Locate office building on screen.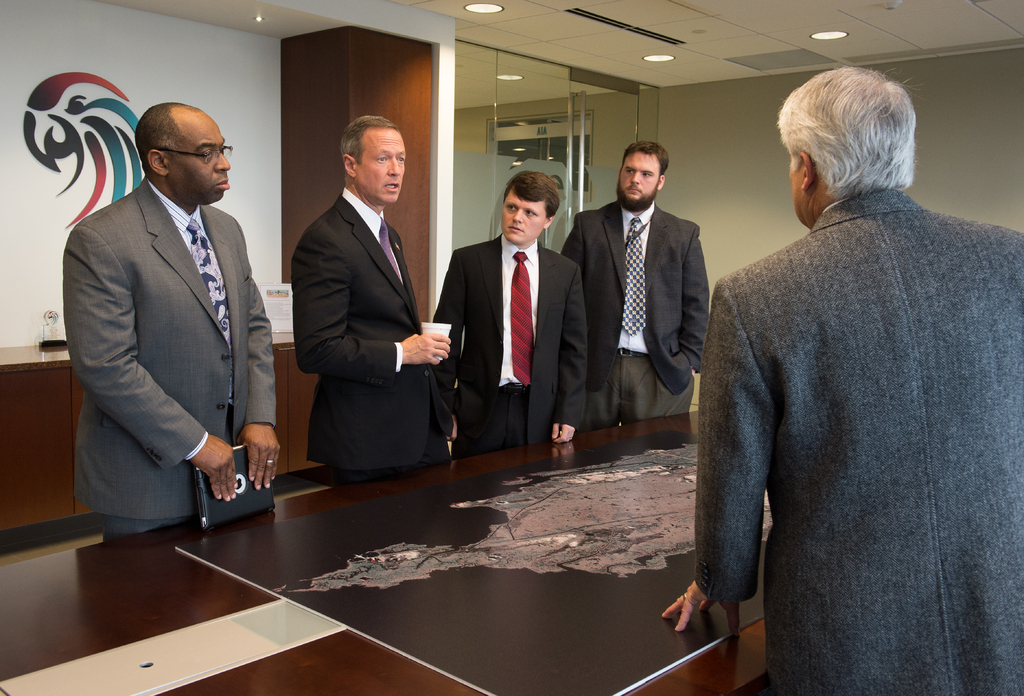
On screen at region(0, 0, 1023, 695).
